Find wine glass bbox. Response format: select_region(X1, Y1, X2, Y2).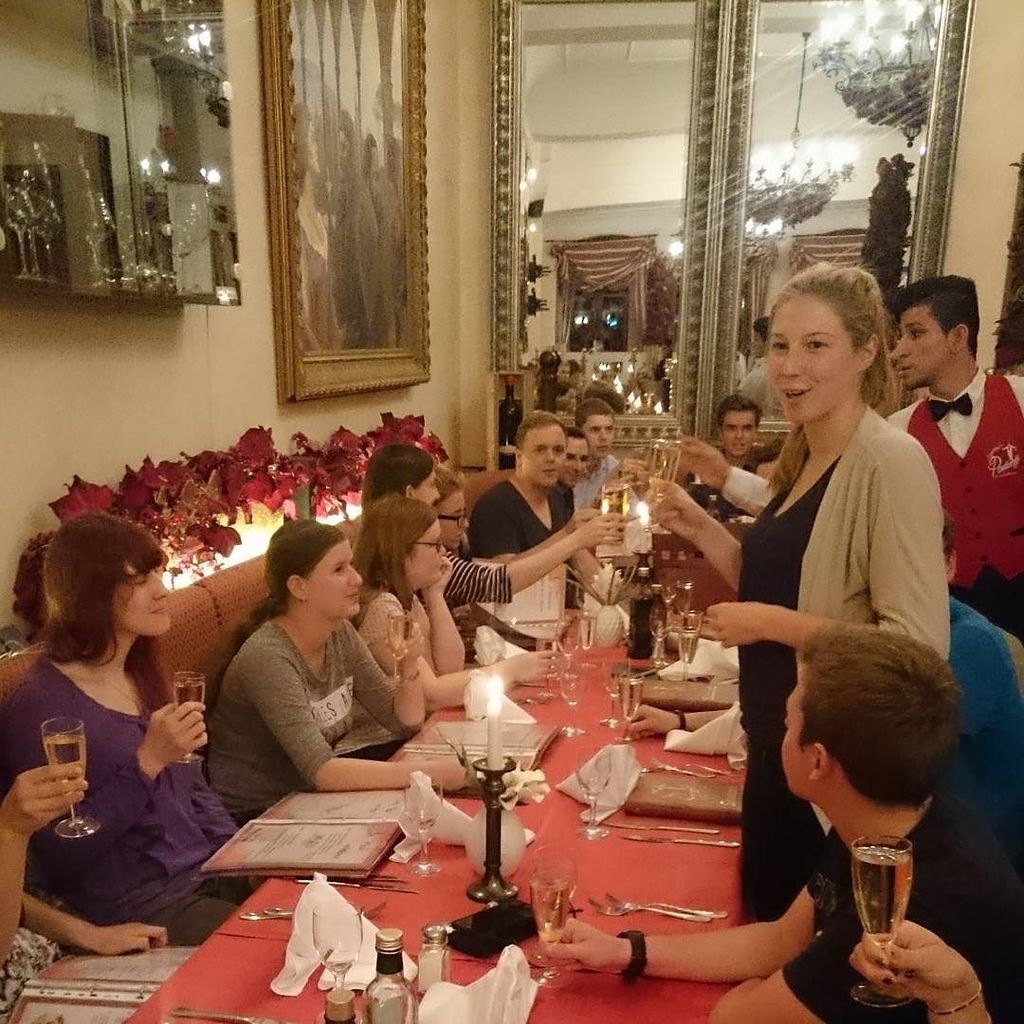
select_region(576, 742, 615, 832).
